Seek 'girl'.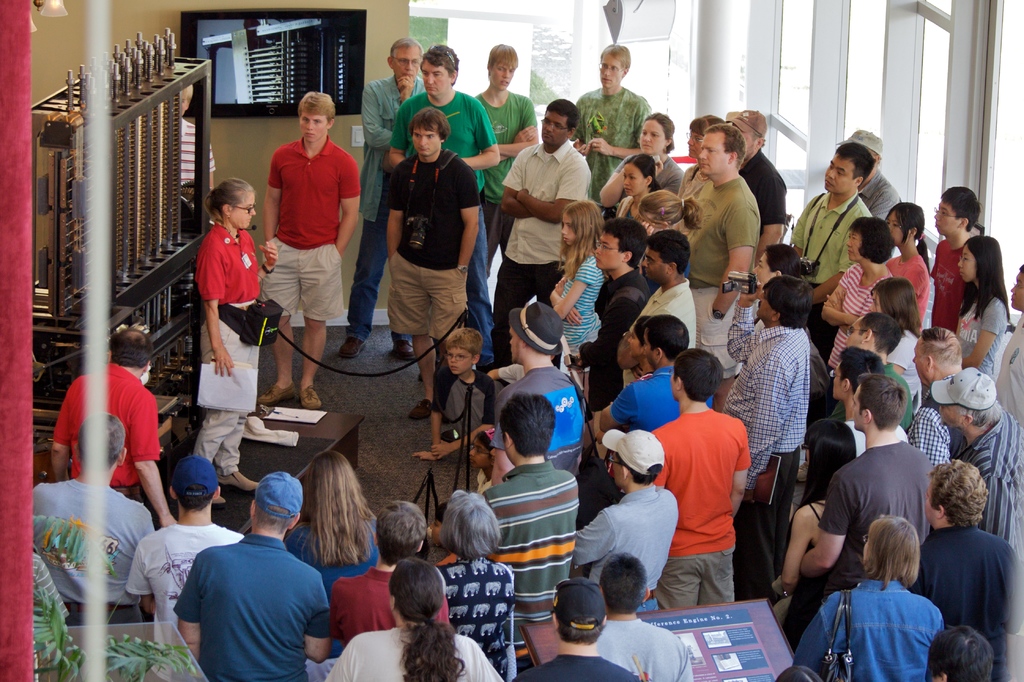
left=886, top=204, right=928, bottom=333.
